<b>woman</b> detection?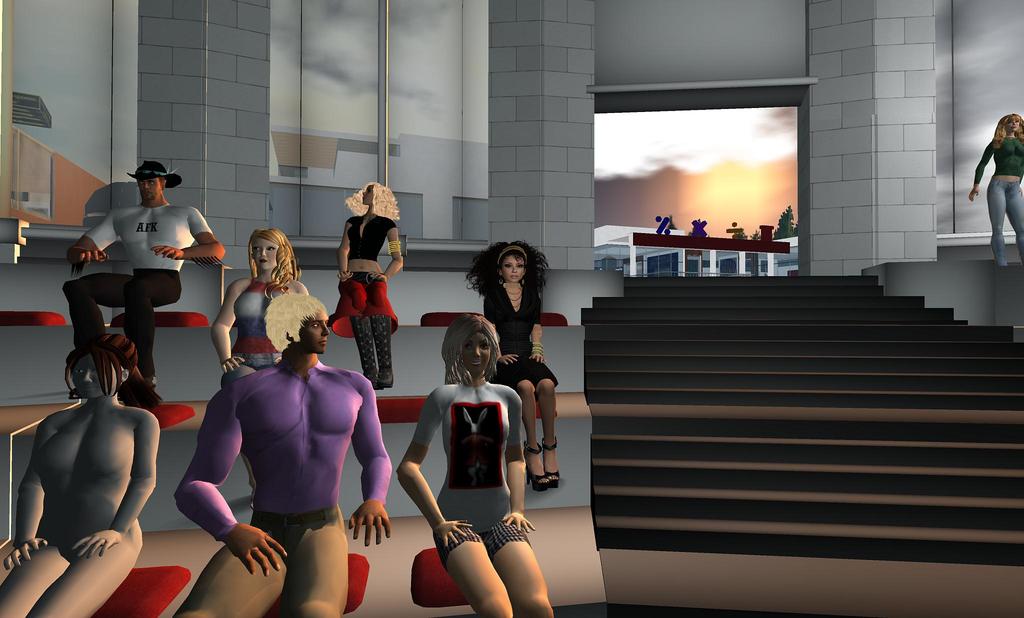
[326, 181, 405, 390]
